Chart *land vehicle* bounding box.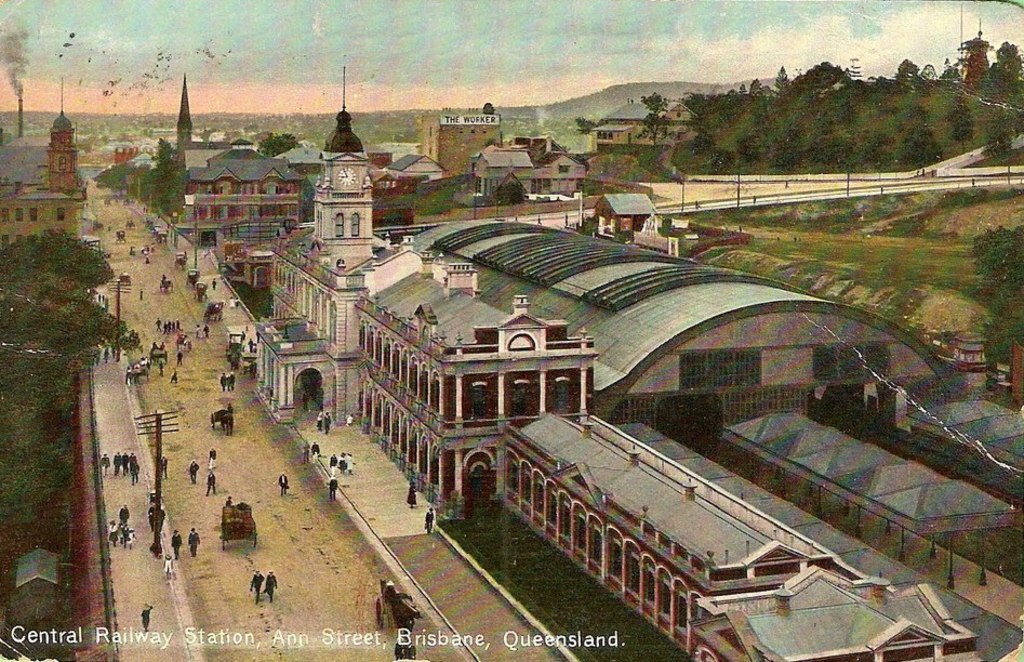
Charted: (191,277,209,305).
